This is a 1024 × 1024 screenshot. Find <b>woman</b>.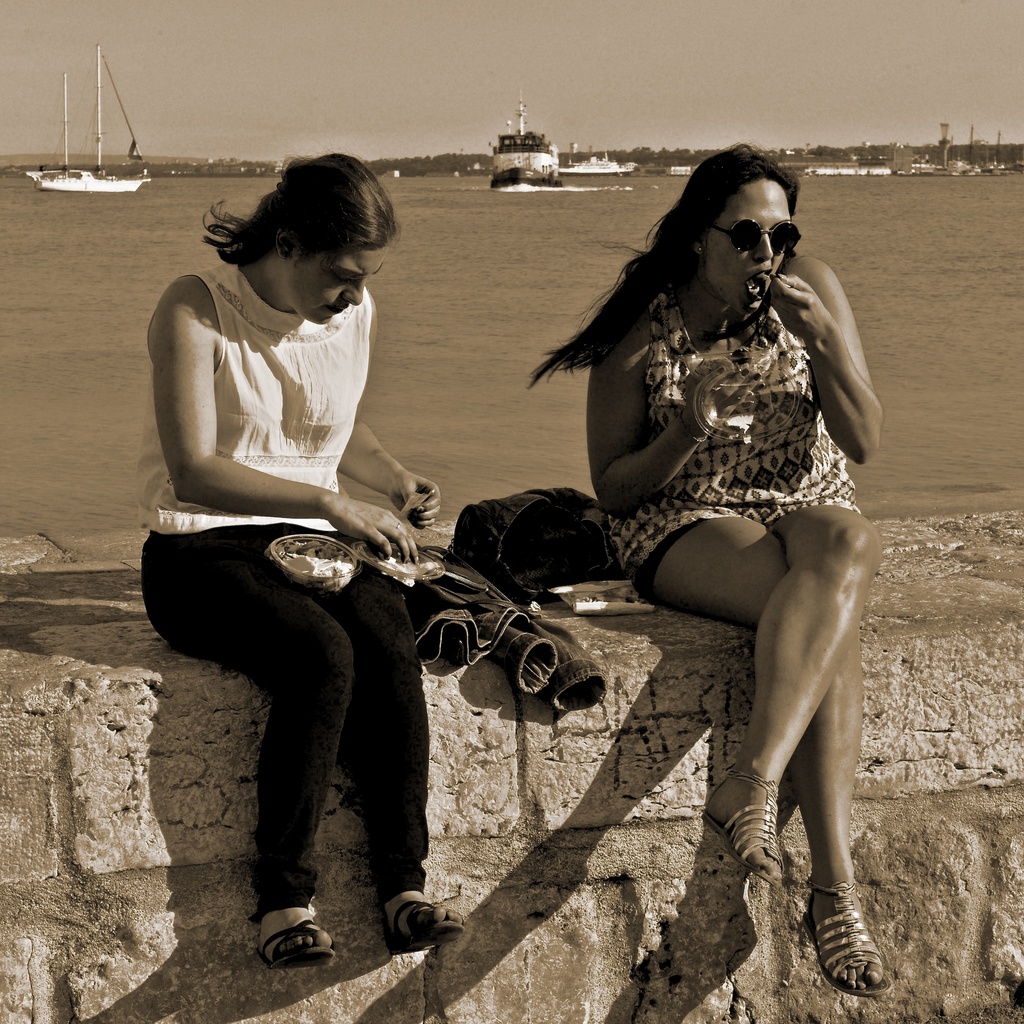
Bounding box: 130 150 469 986.
